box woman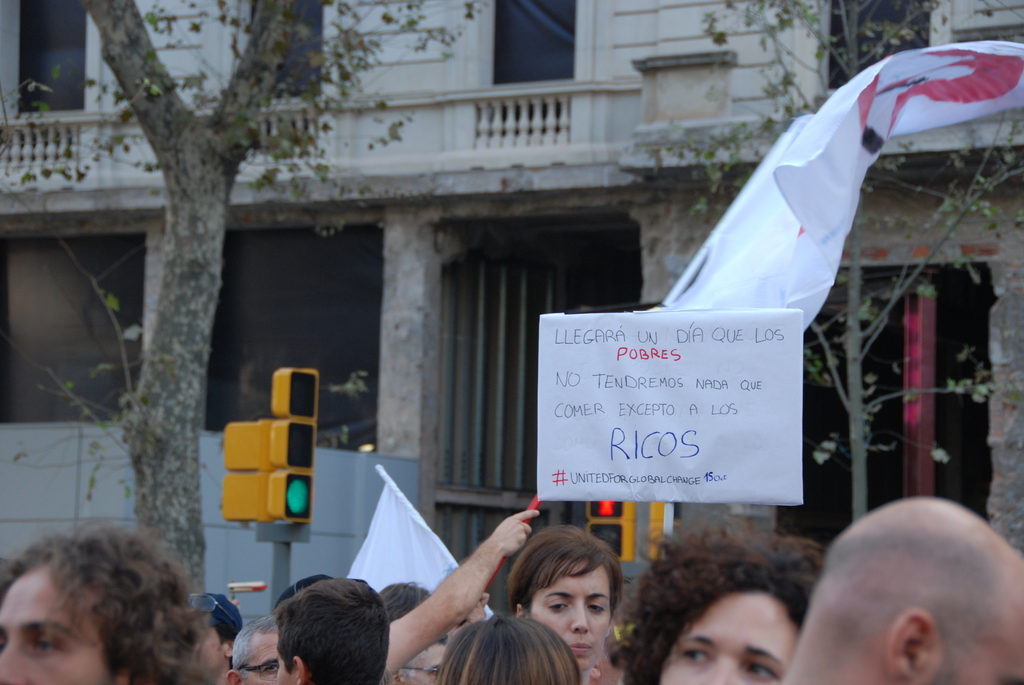
[605,524,822,684]
